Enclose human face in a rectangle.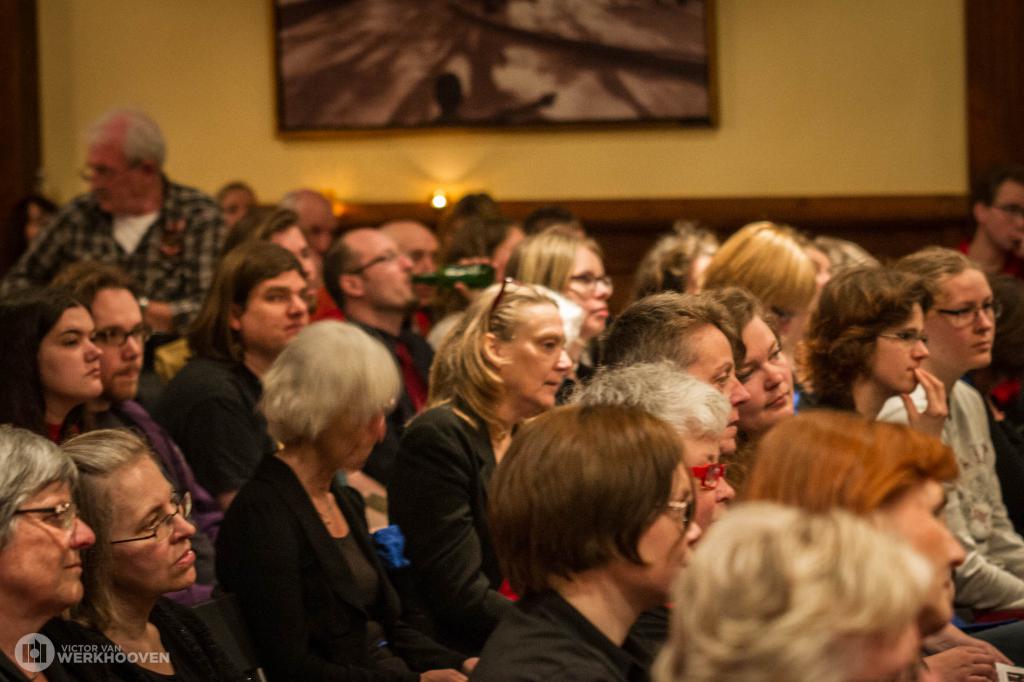
35, 297, 107, 398.
